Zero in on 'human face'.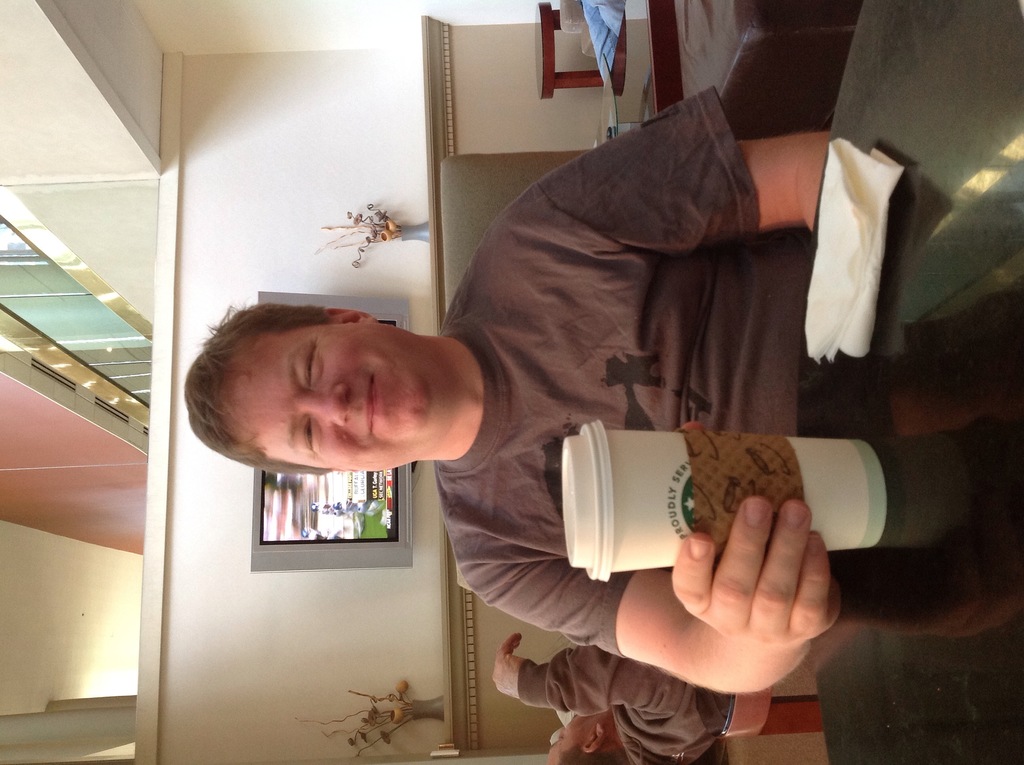
Zeroed in: [221,326,428,471].
